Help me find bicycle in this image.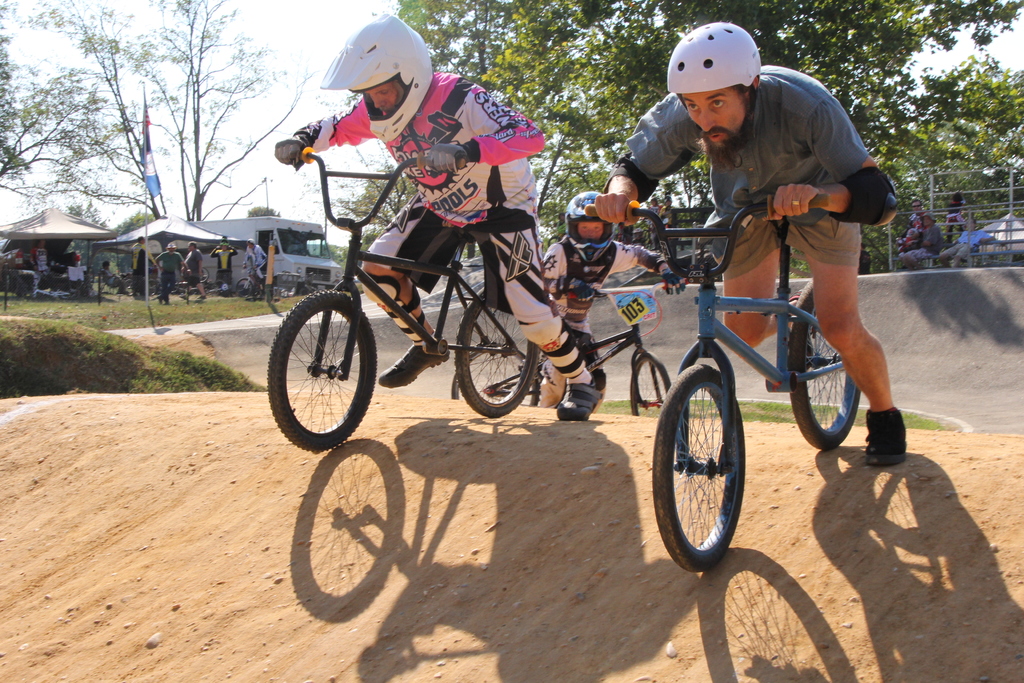
Found it: [238,263,275,300].
